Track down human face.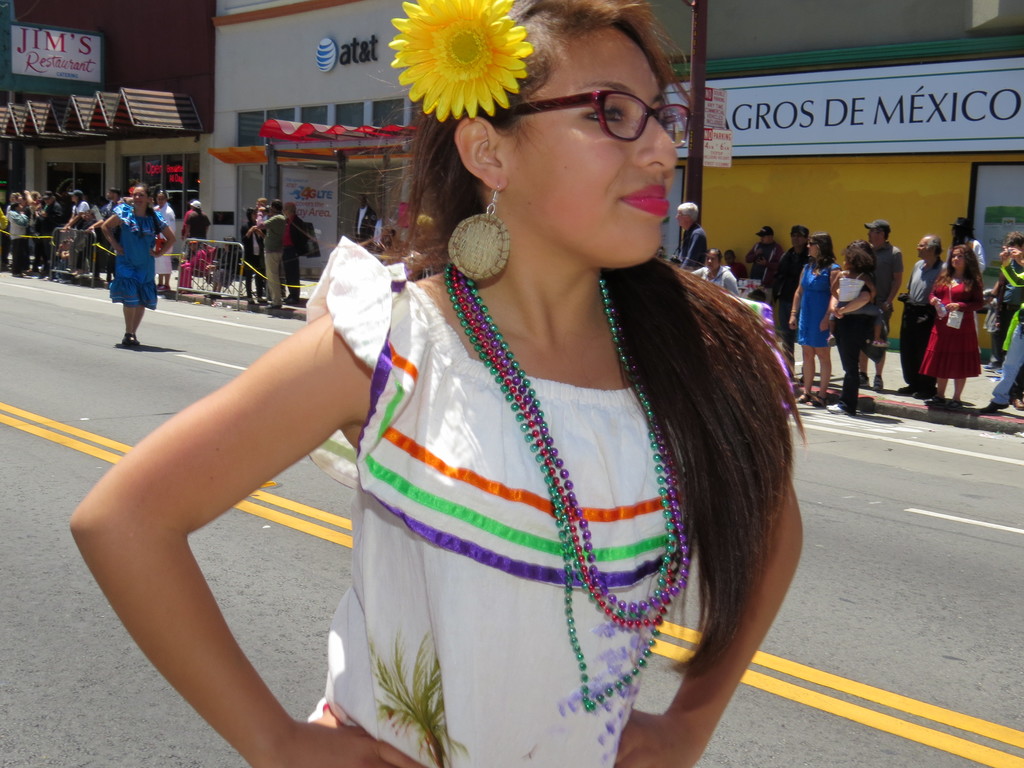
Tracked to crop(128, 181, 147, 209).
